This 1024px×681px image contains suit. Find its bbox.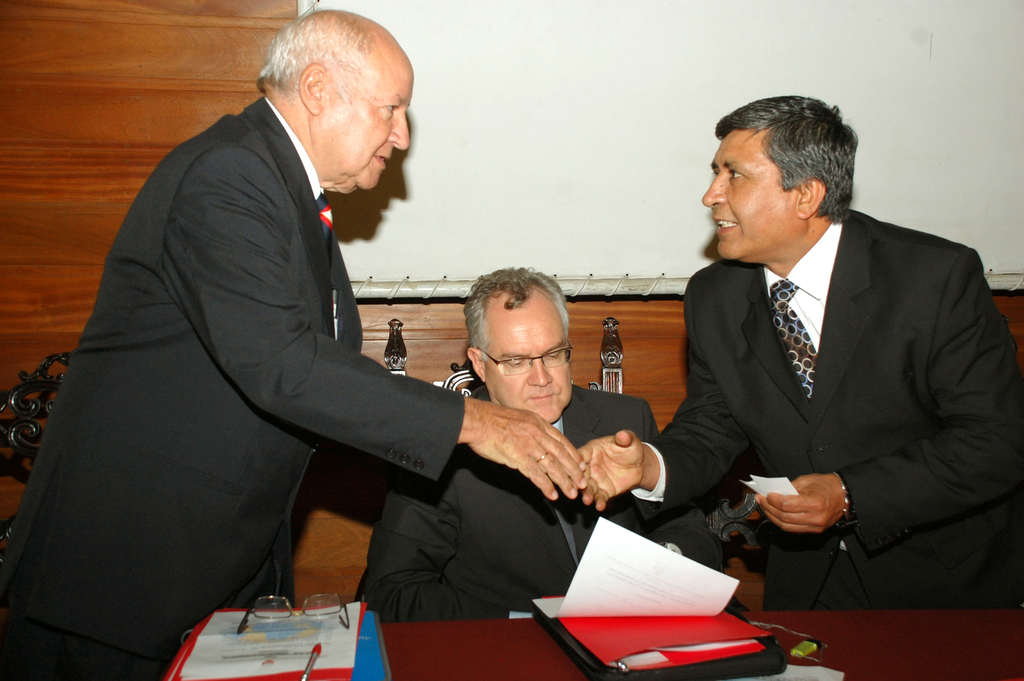
{"left": 0, "top": 97, "right": 466, "bottom": 680}.
